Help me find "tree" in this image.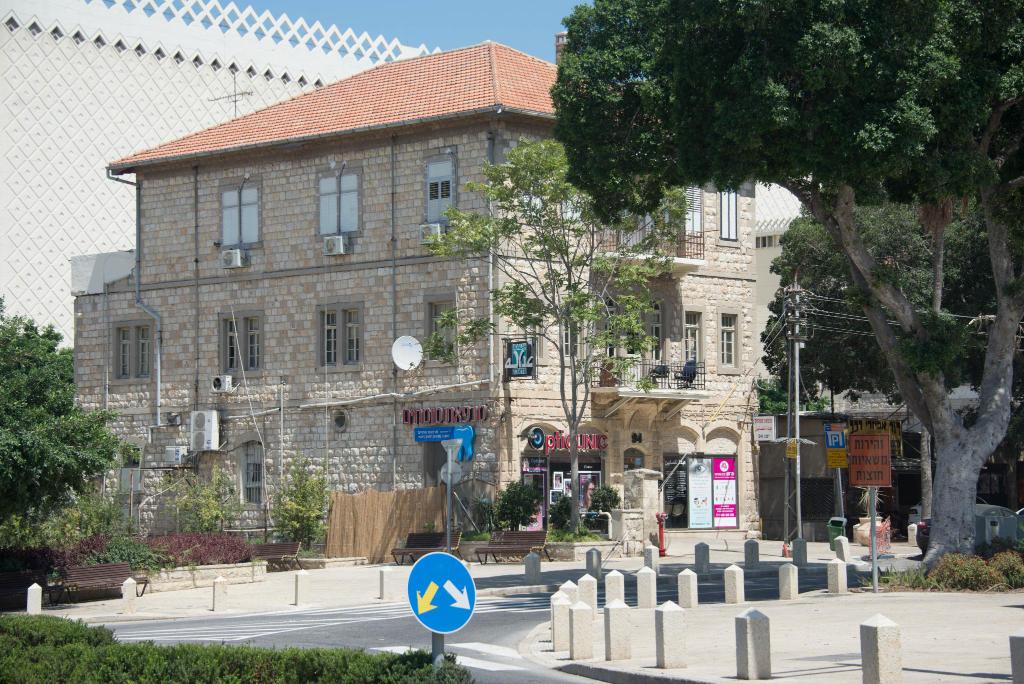
Found it: [543,0,1023,594].
